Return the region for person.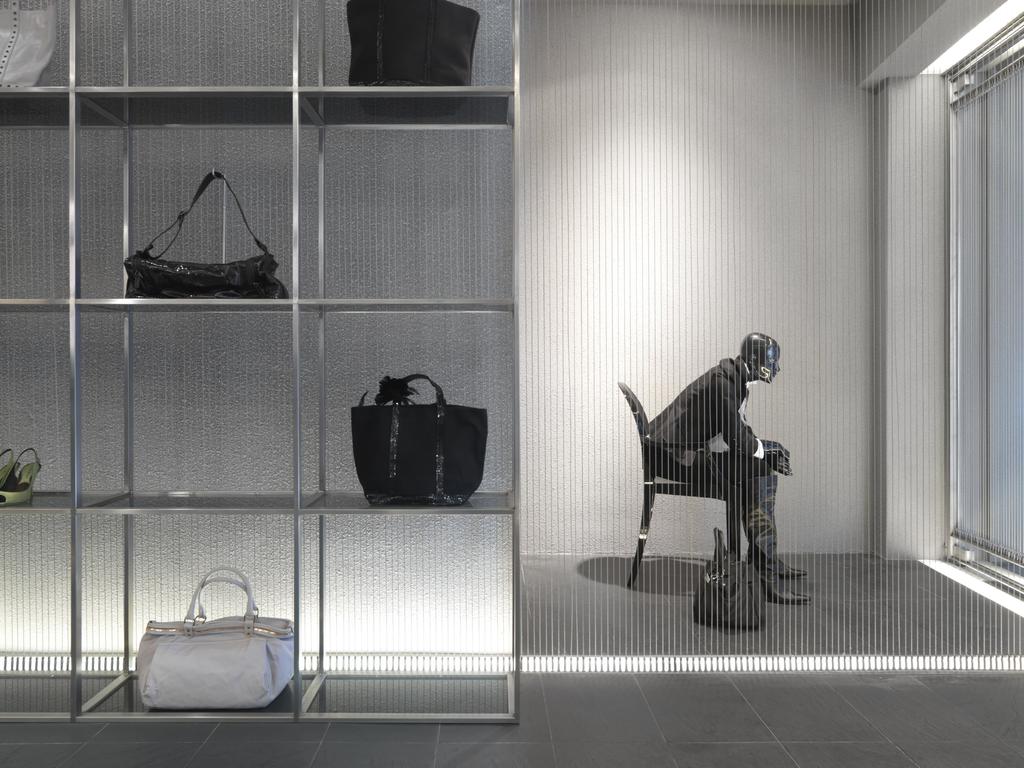
<region>630, 310, 793, 598</region>.
